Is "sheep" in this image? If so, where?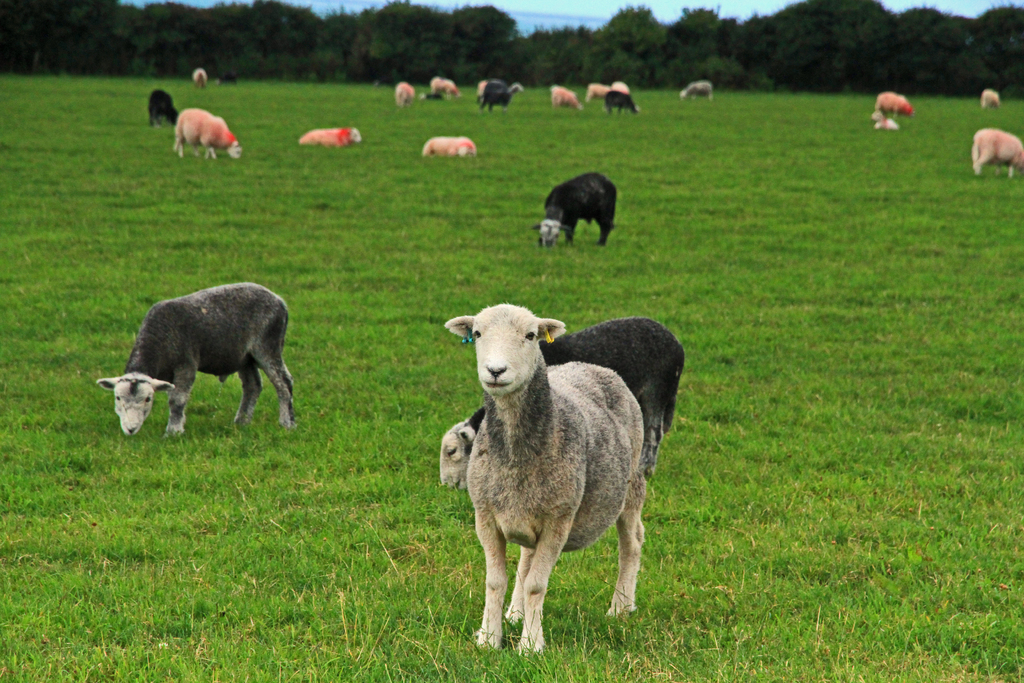
Yes, at [300, 126, 358, 145].
